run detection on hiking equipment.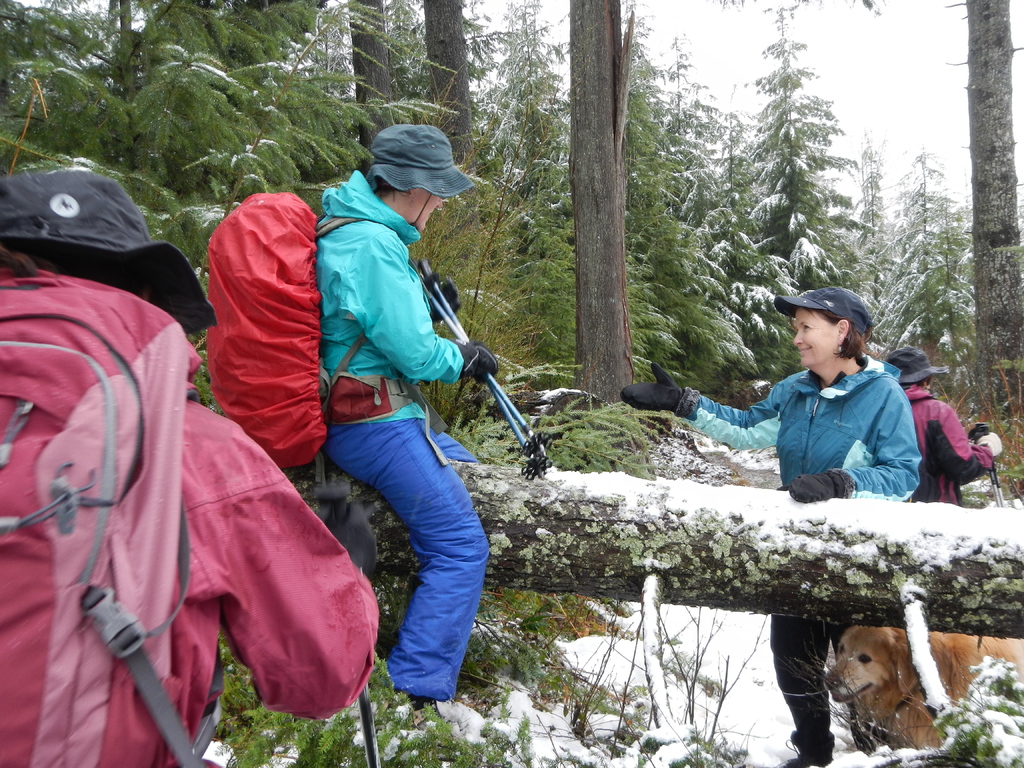
Result: left=317, top=490, right=376, bottom=573.
